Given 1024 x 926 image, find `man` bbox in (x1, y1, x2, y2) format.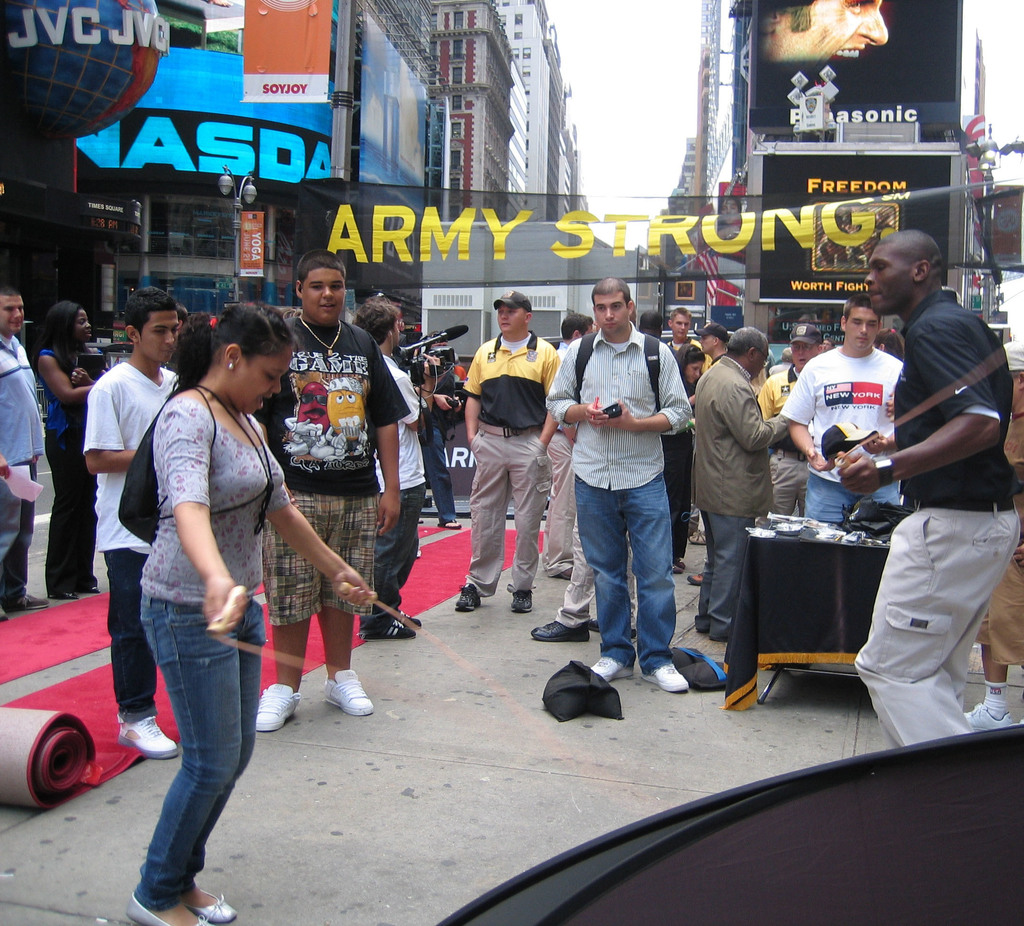
(255, 247, 413, 736).
